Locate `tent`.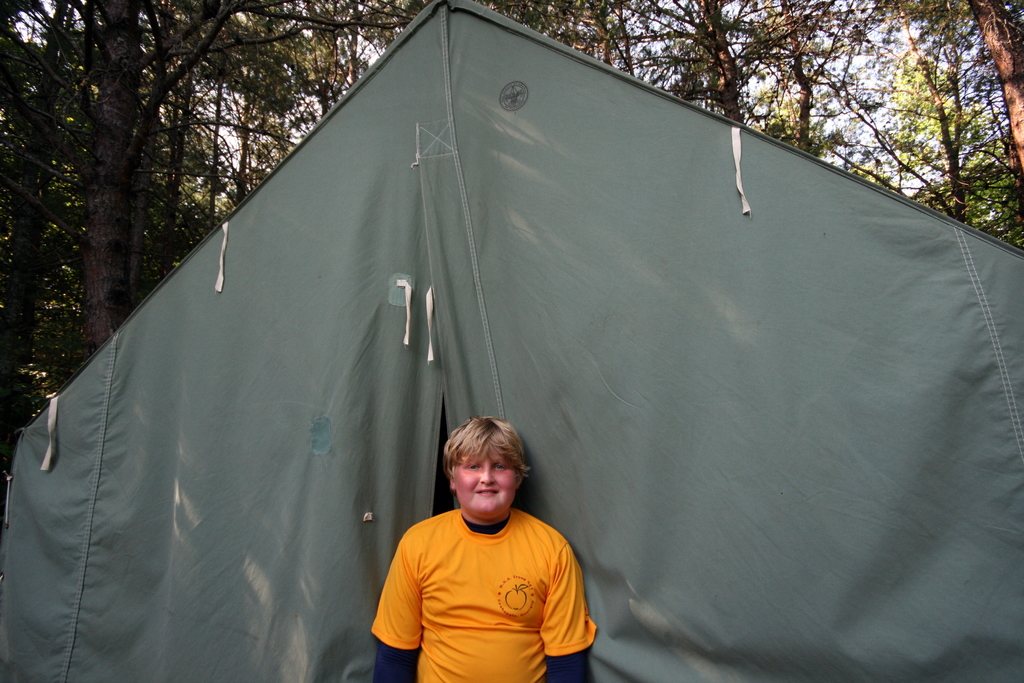
Bounding box: select_region(36, 35, 1023, 682).
